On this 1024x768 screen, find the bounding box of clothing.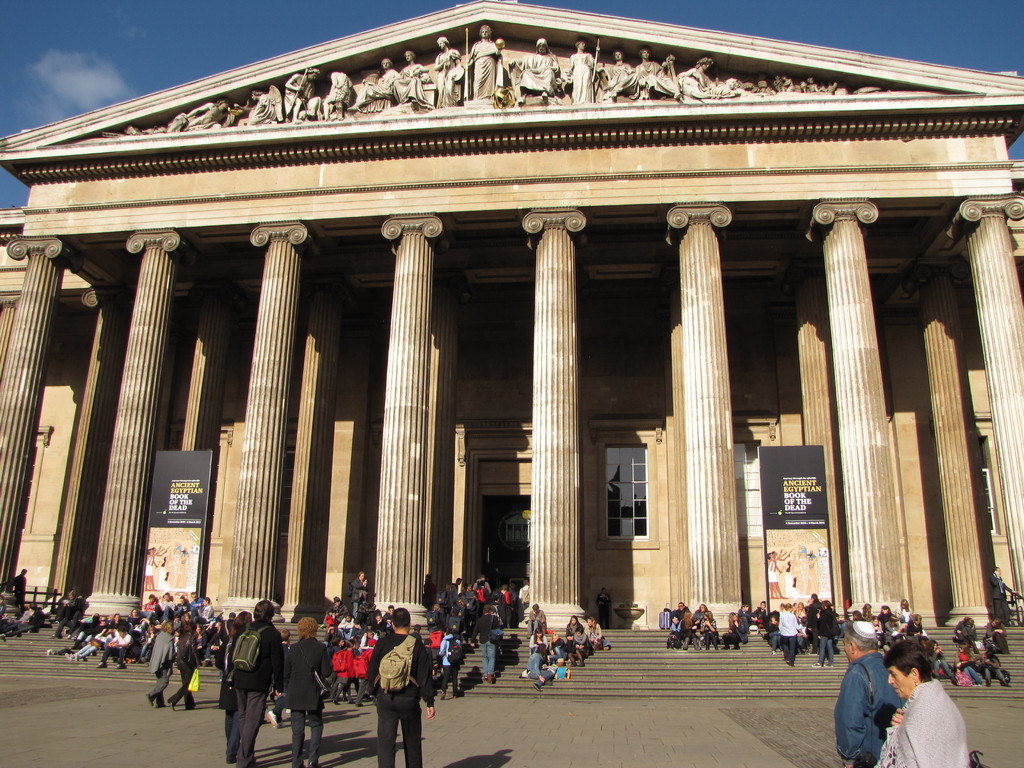
Bounding box: [left=833, top=649, right=911, bottom=767].
